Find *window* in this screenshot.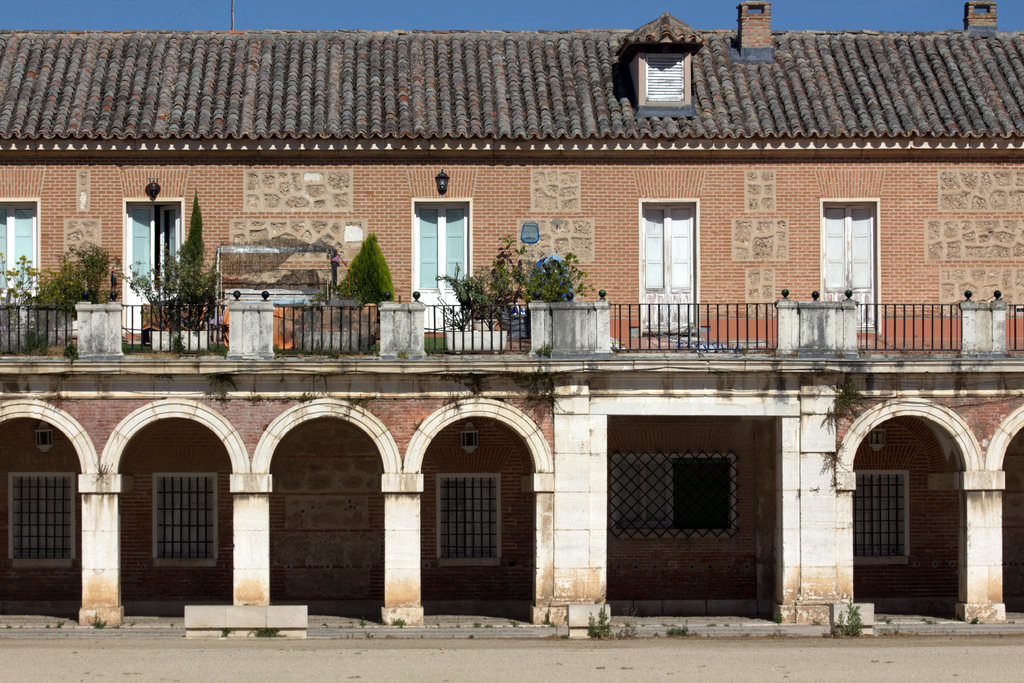
The bounding box for *window* is rect(632, 195, 694, 330).
